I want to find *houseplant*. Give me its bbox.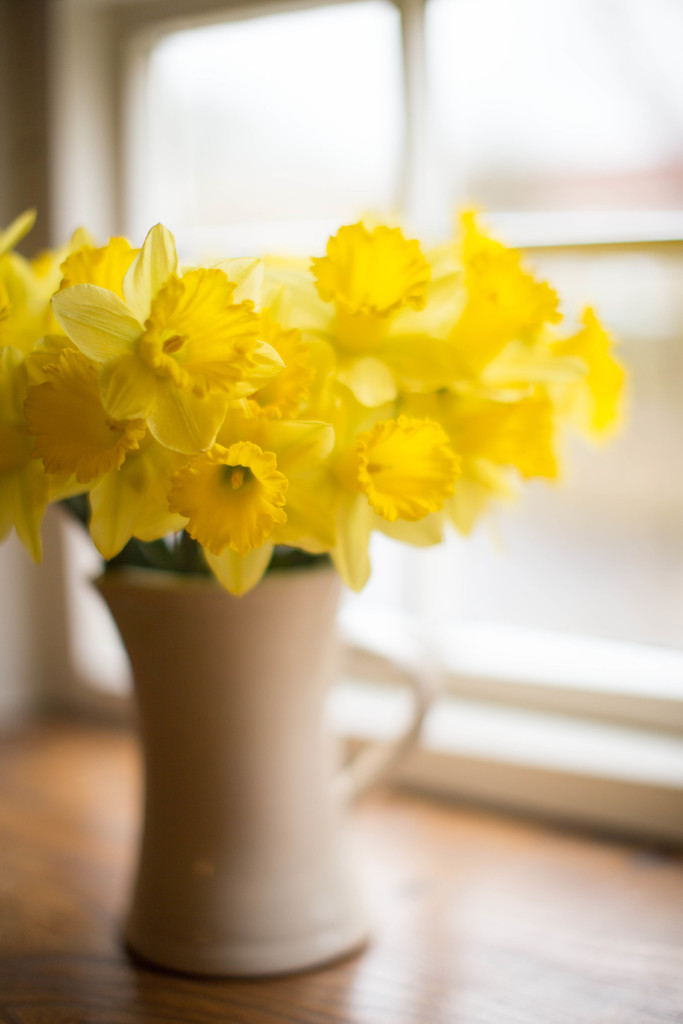
0/211/634/970.
